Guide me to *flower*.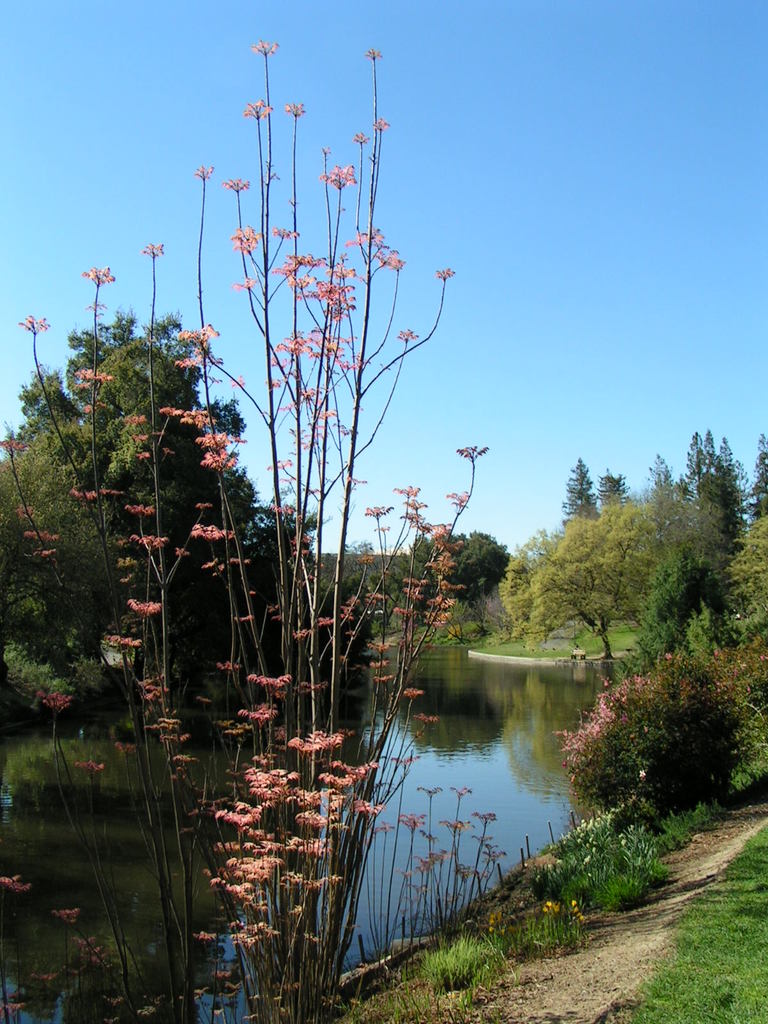
Guidance: BBox(9, 310, 45, 340).
